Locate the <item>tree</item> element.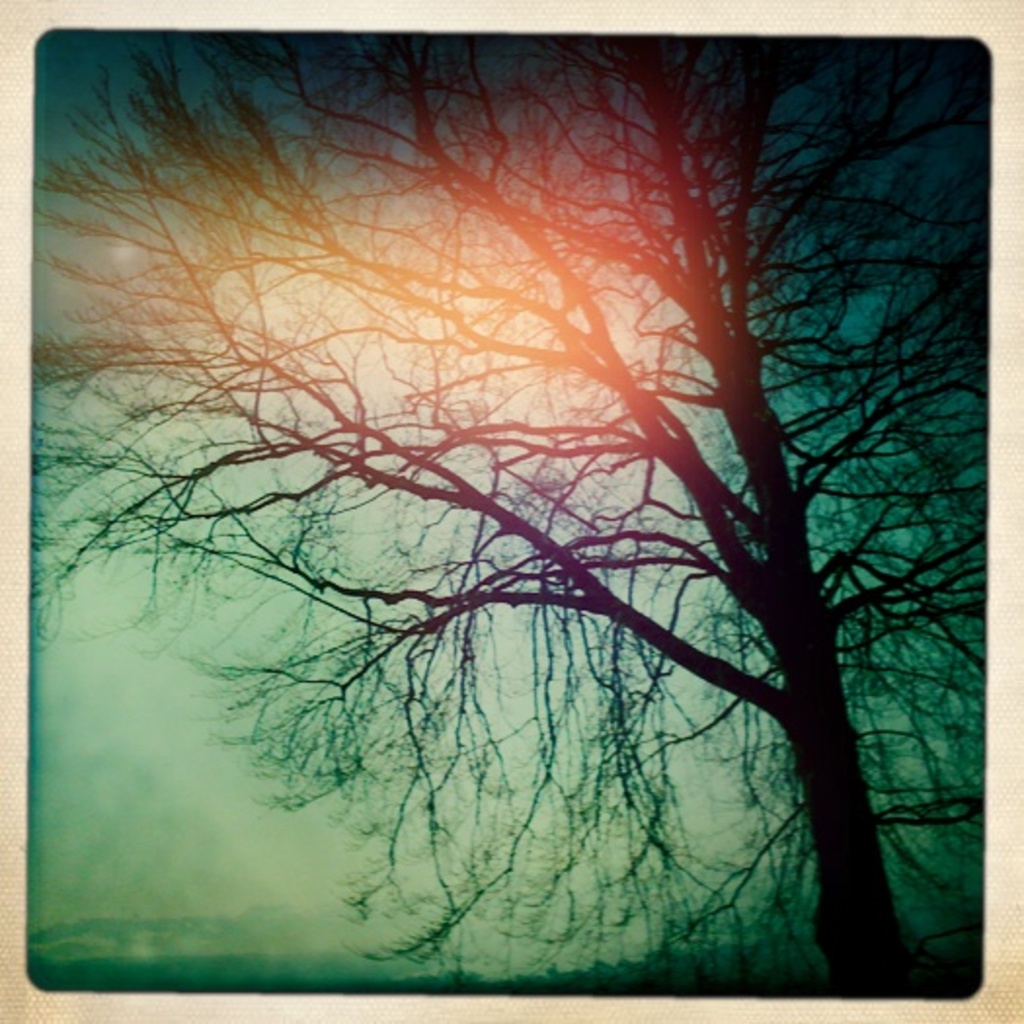
Element bbox: 41:31:1001:997.
